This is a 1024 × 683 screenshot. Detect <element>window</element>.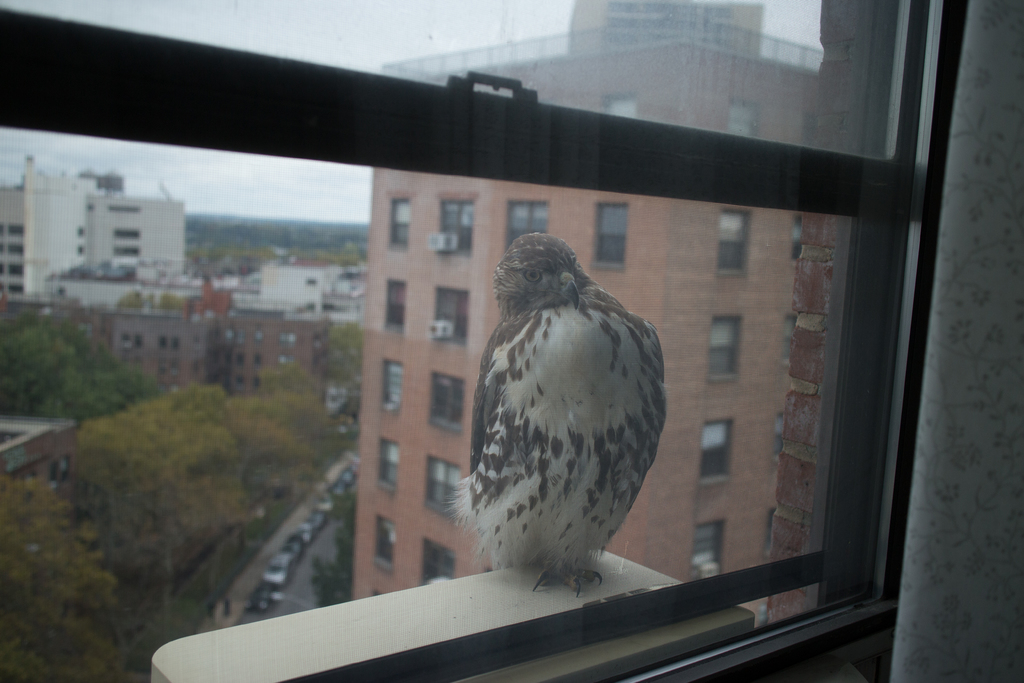
pyautogui.locateOnScreen(376, 514, 394, 572).
